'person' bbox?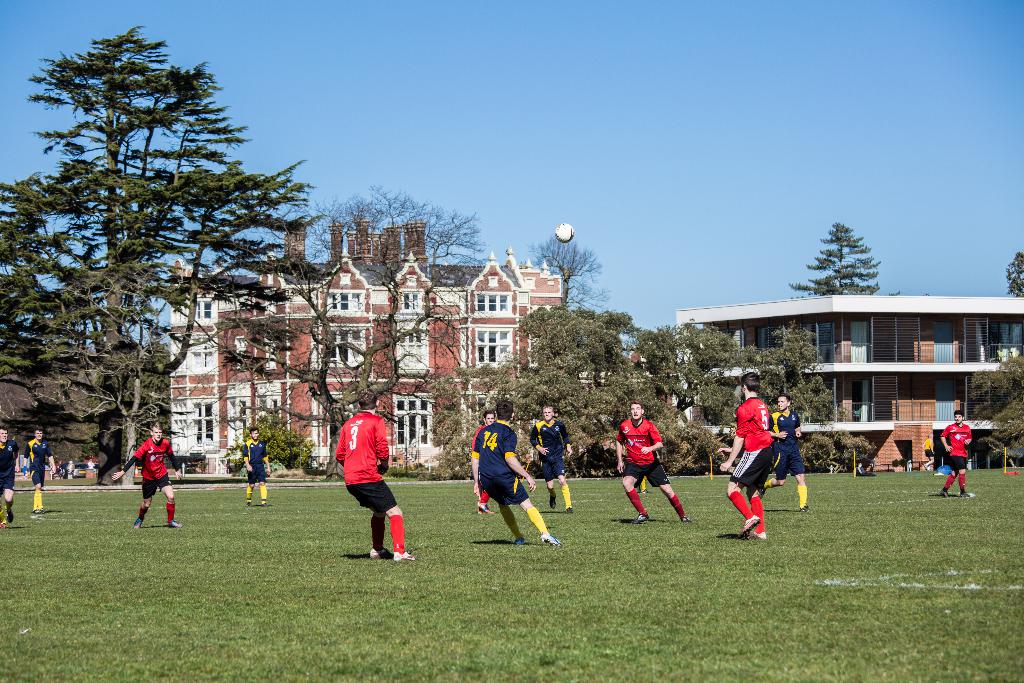
x1=760 y1=394 x2=803 y2=515
